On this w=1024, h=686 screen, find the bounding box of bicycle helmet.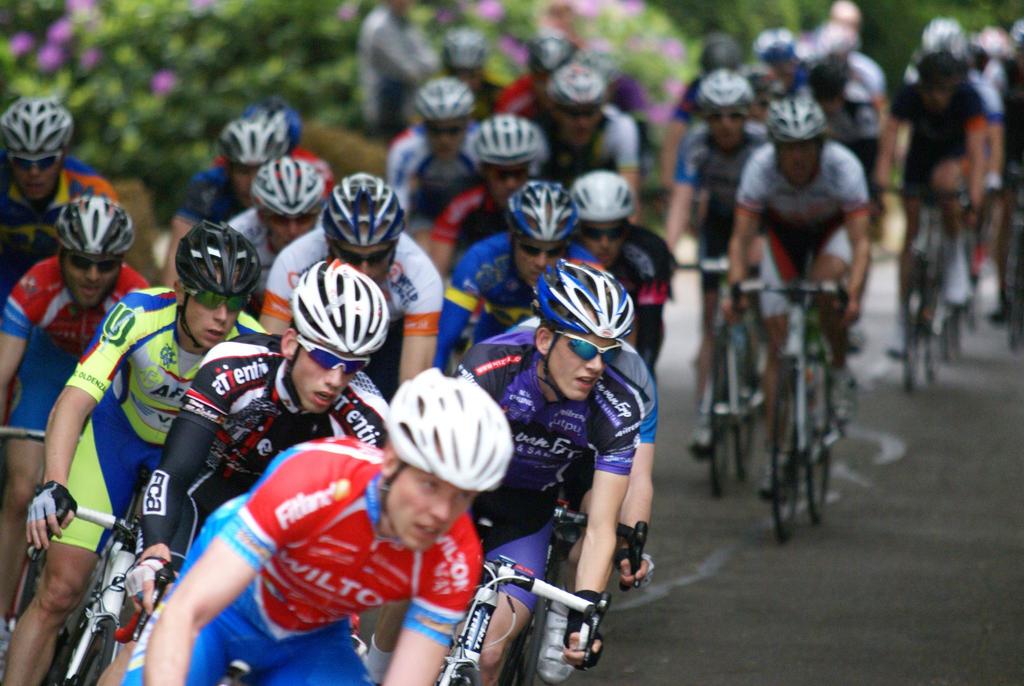
Bounding box: (left=572, top=168, right=627, bottom=236).
